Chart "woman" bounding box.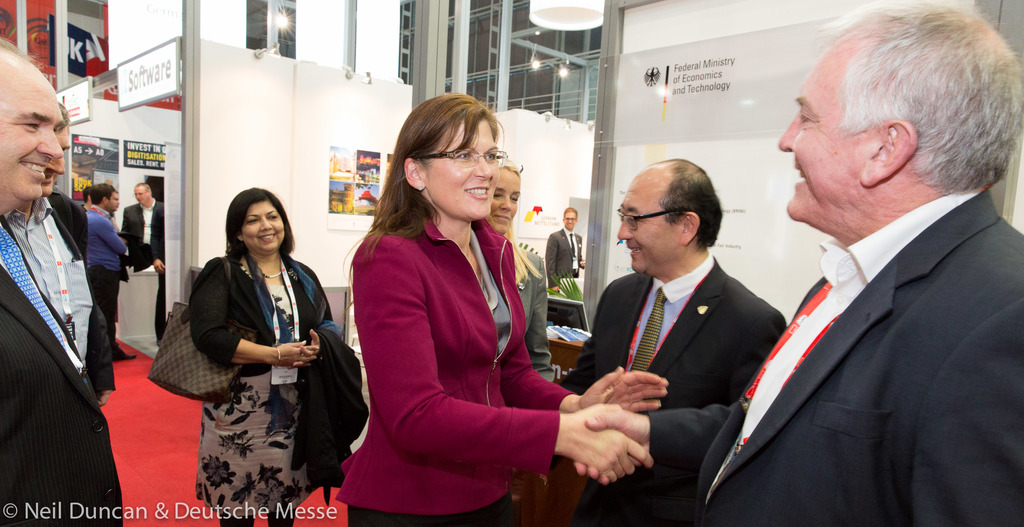
Charted: locate(165, 163, 340, 522).
